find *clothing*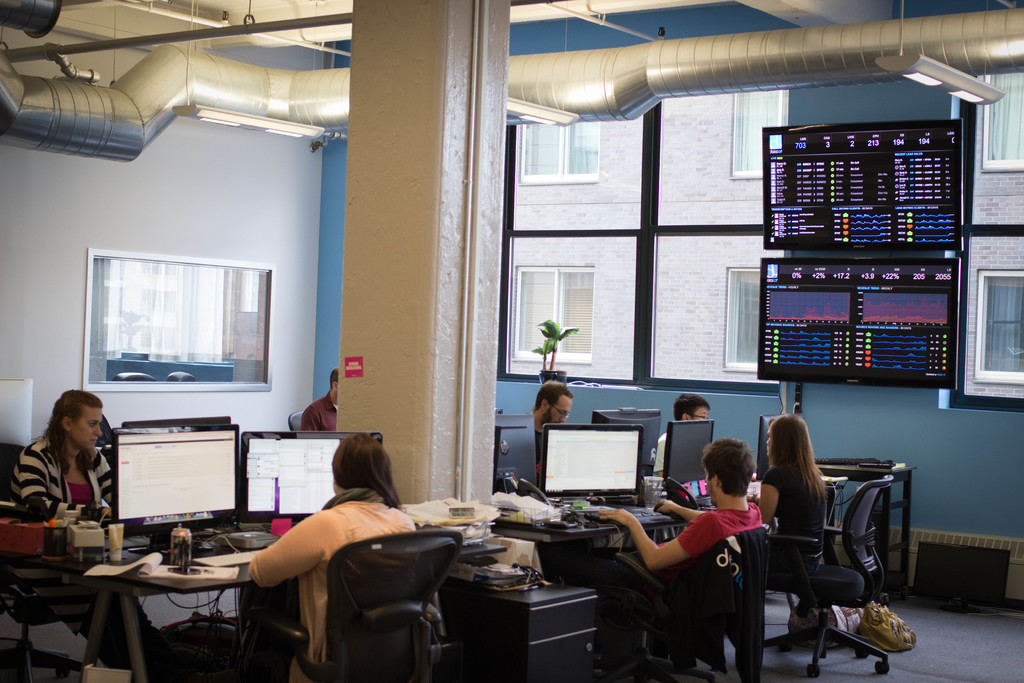
769,456,828,572
